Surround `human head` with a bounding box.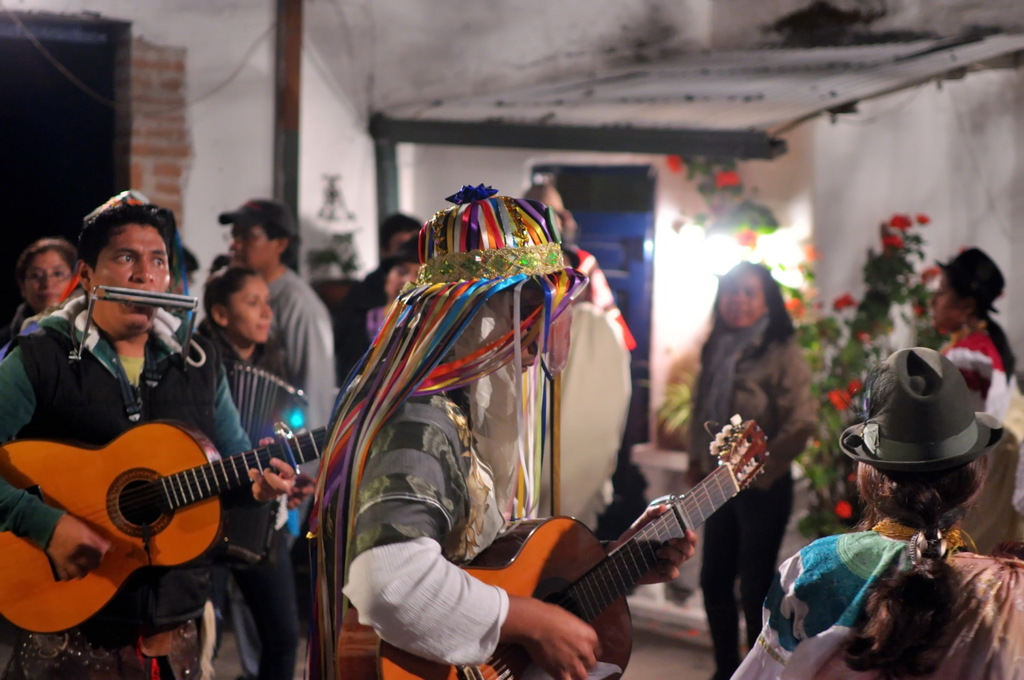
Rect(206, 269, 267, 342).
